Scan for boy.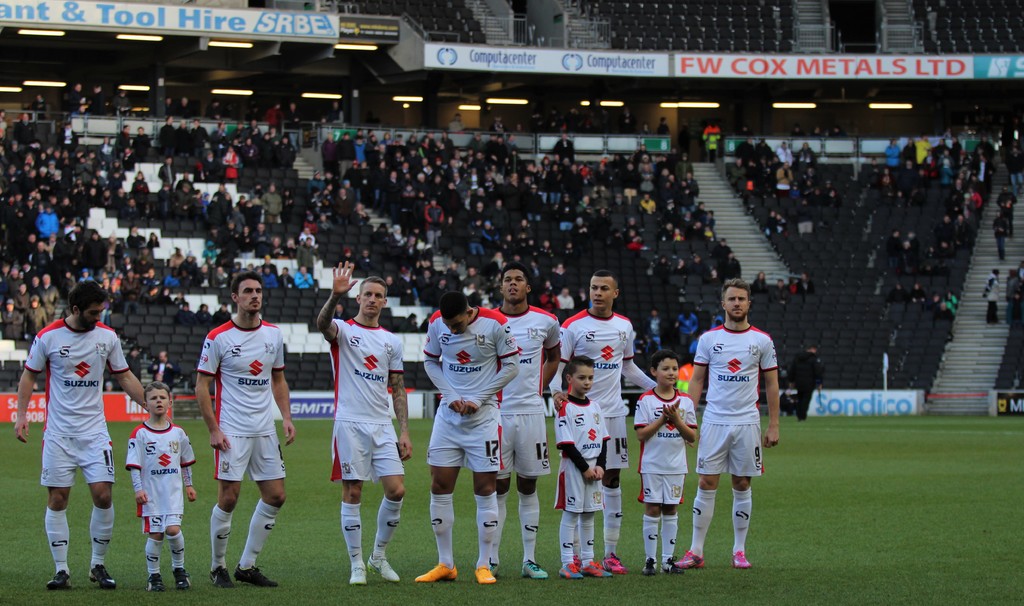
Scan result: (x1=110, y1=384, x2=192, y2=594).
